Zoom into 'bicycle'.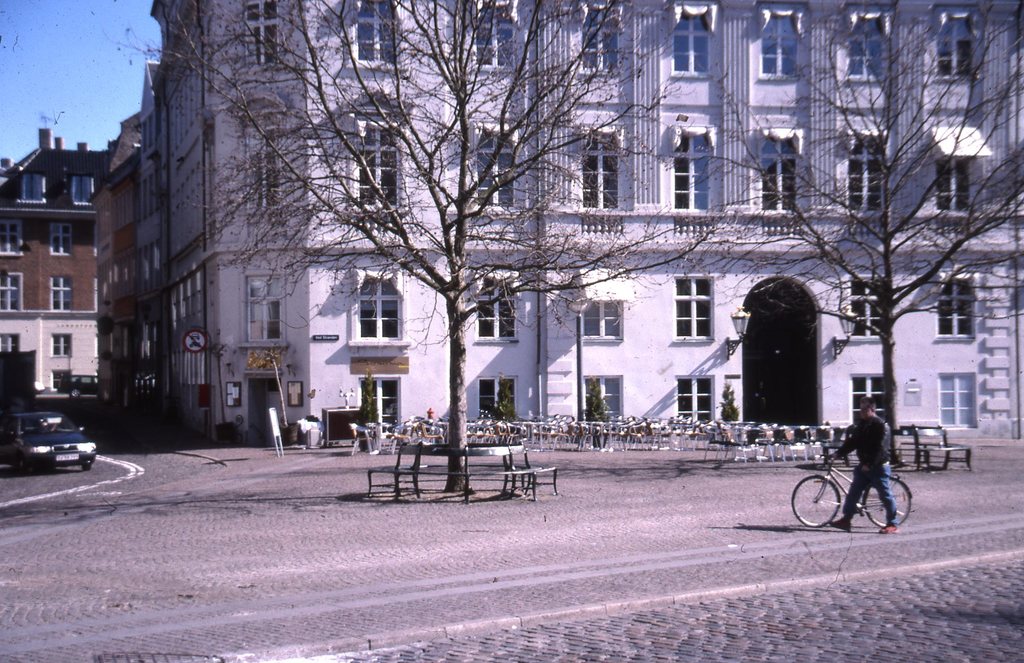
Zoom target: pyautogui.locateOnScreen(803, 443, 922, 538).
